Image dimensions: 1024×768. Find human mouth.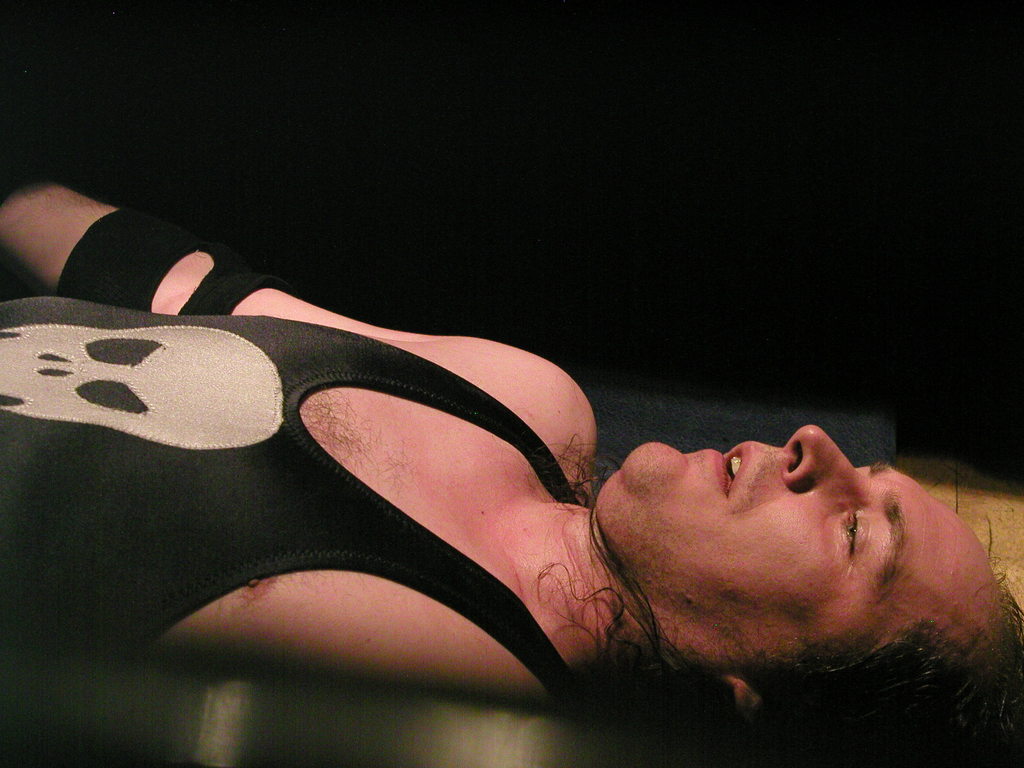
left=703, top=437, right=756, bottom=509.
